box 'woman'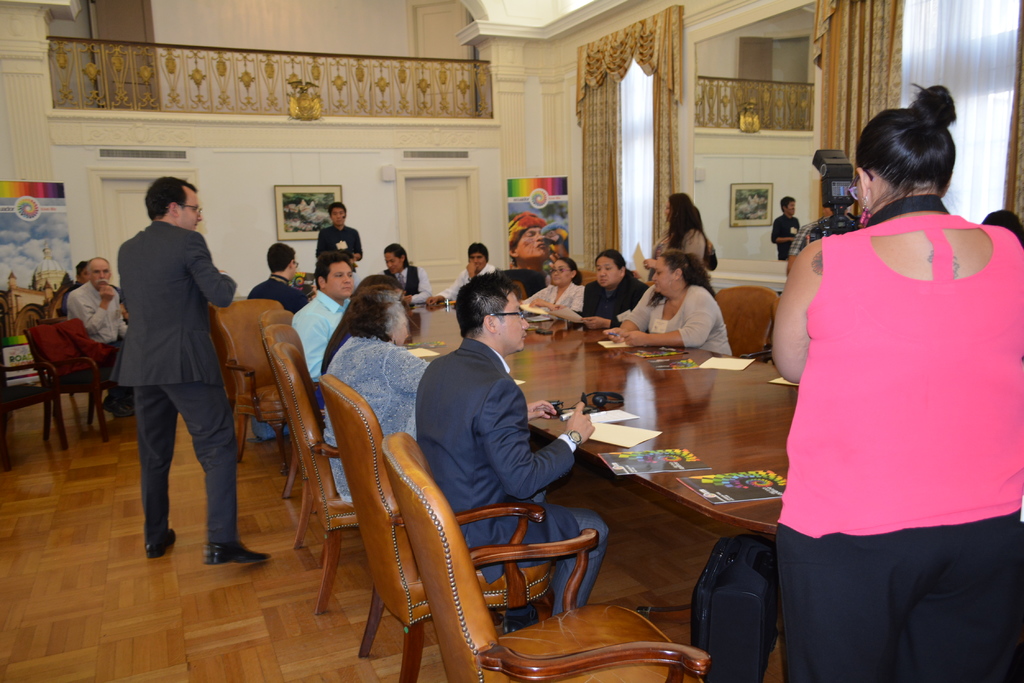
bbox=[556, 252, 652, 325]
